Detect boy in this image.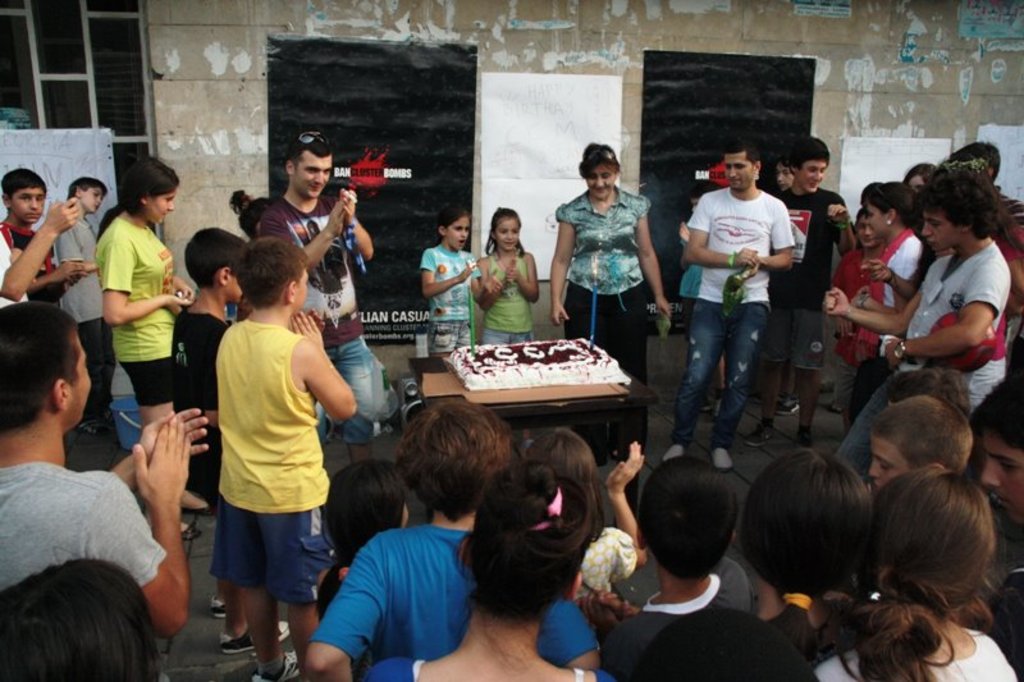
Detection: (0,166,84,308).
